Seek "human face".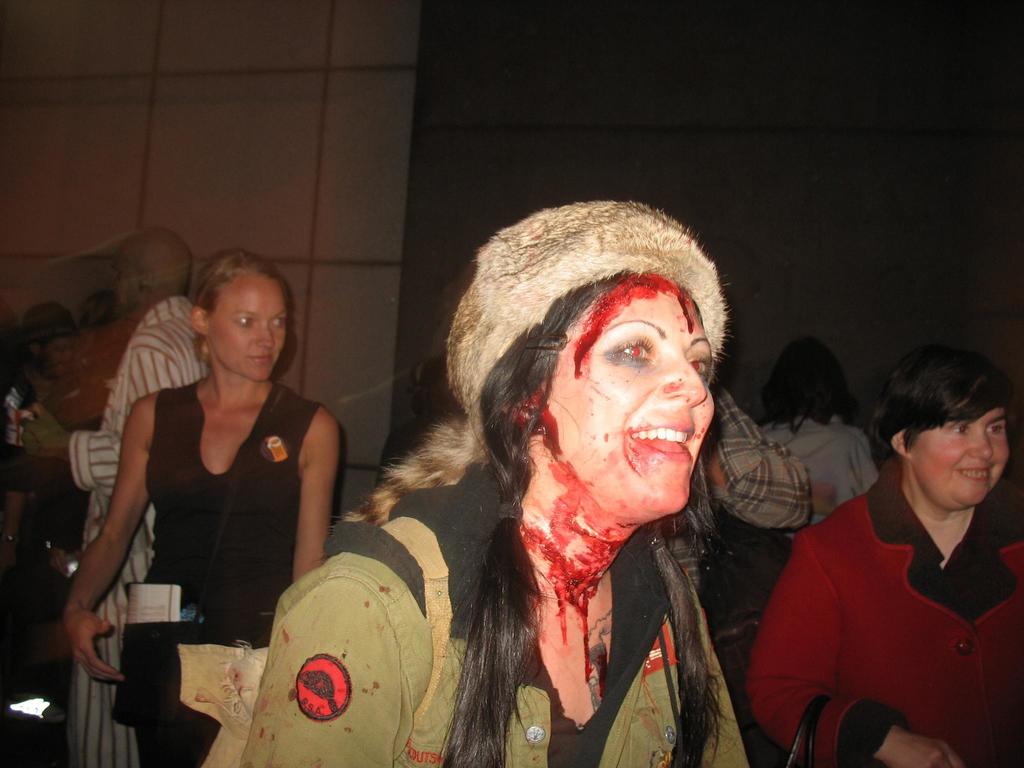
(207,274,291,381).
